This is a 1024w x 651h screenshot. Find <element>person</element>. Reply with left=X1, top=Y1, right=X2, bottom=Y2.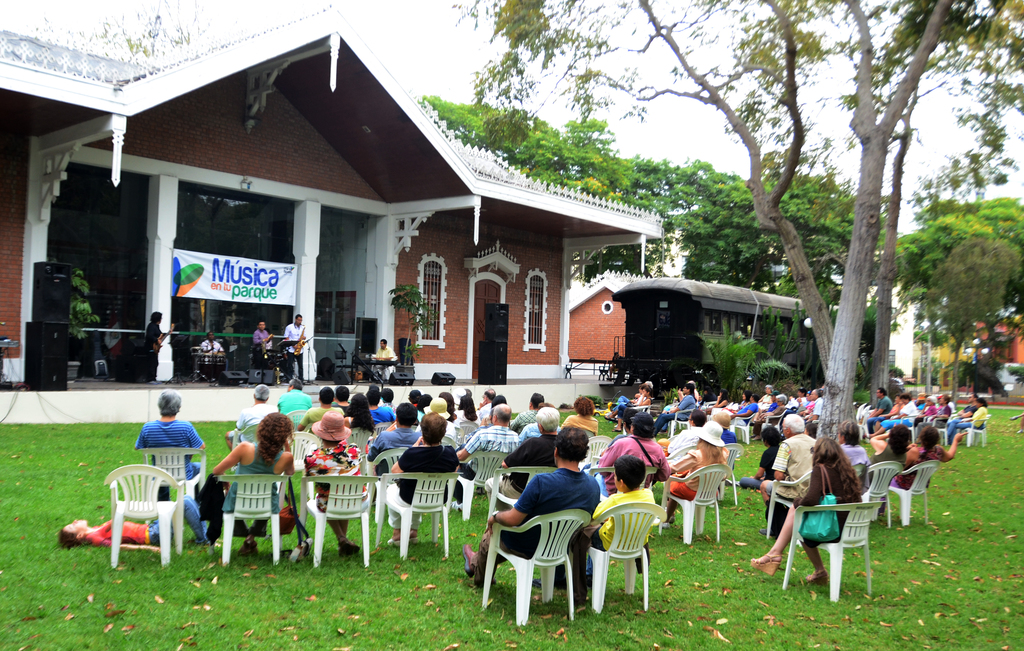
left=369, top=338, right=394, bottom=382.
